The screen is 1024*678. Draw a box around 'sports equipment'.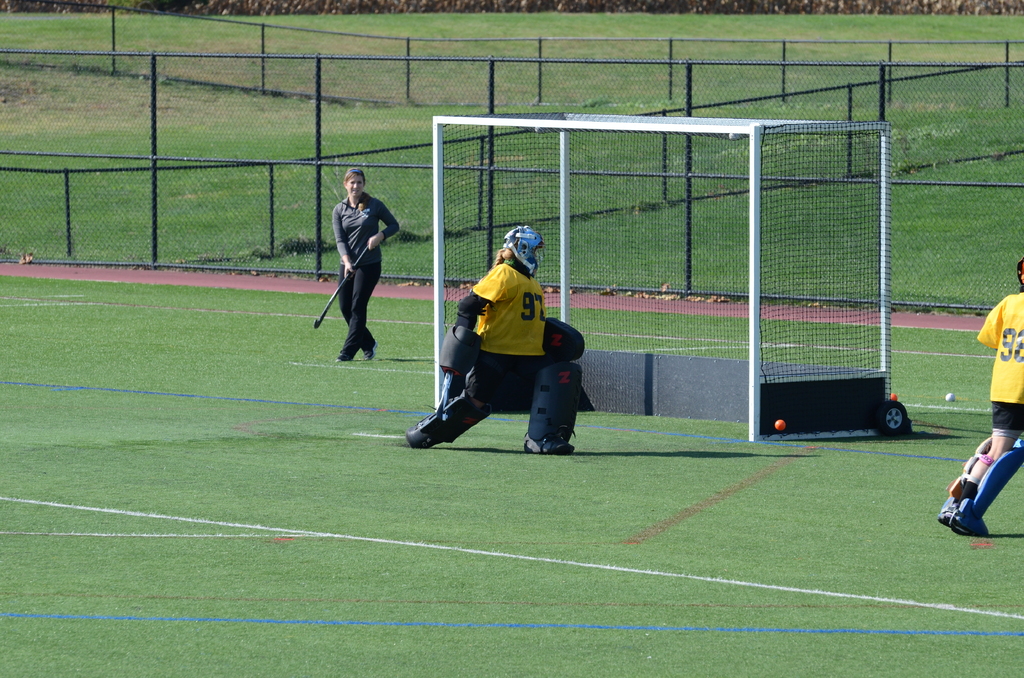
BBox(542, 316, 584, 357).
